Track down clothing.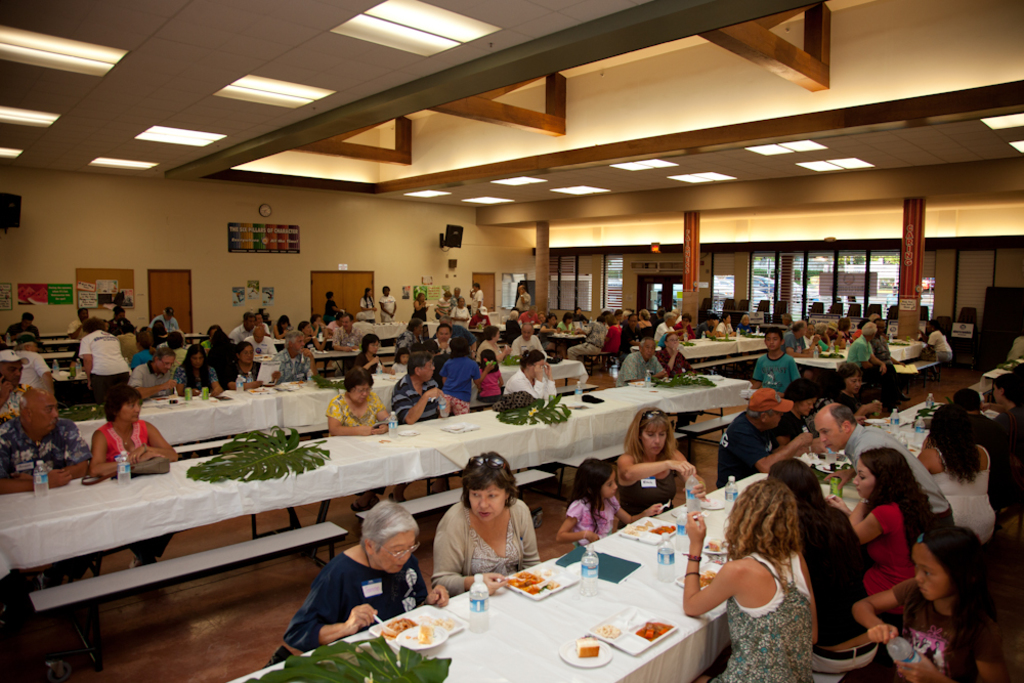
Tracked to pyautogui.locateOnScreen(414, 300, 432, 341).
